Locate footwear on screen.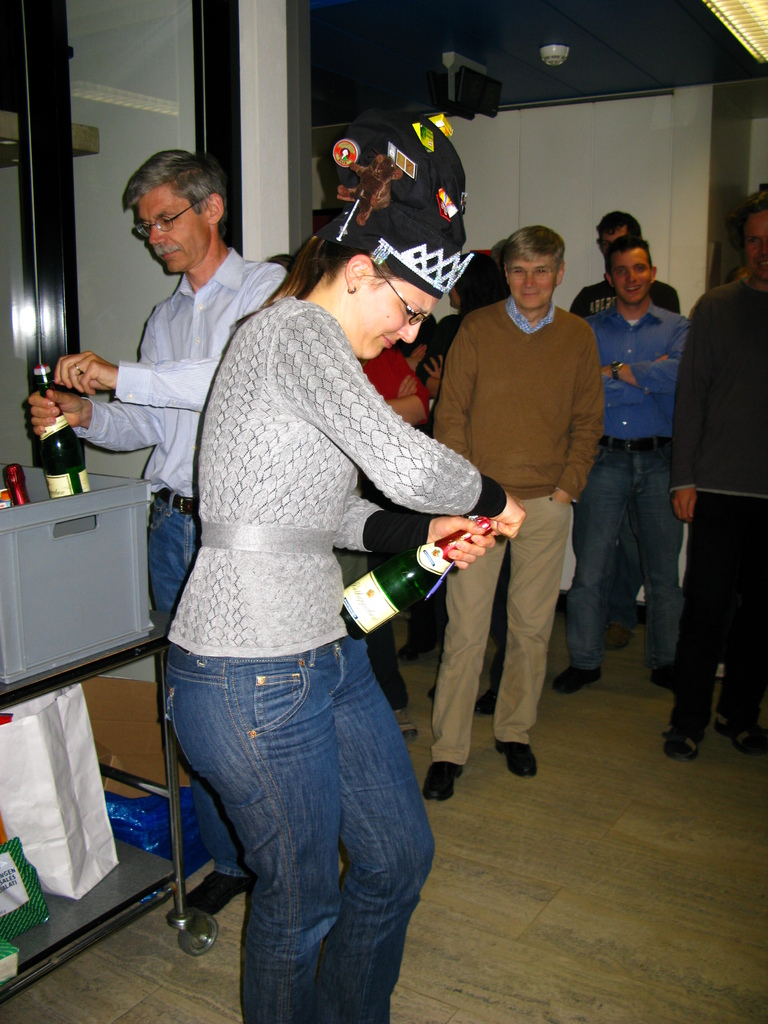
On screen at [426,758,461,806].
